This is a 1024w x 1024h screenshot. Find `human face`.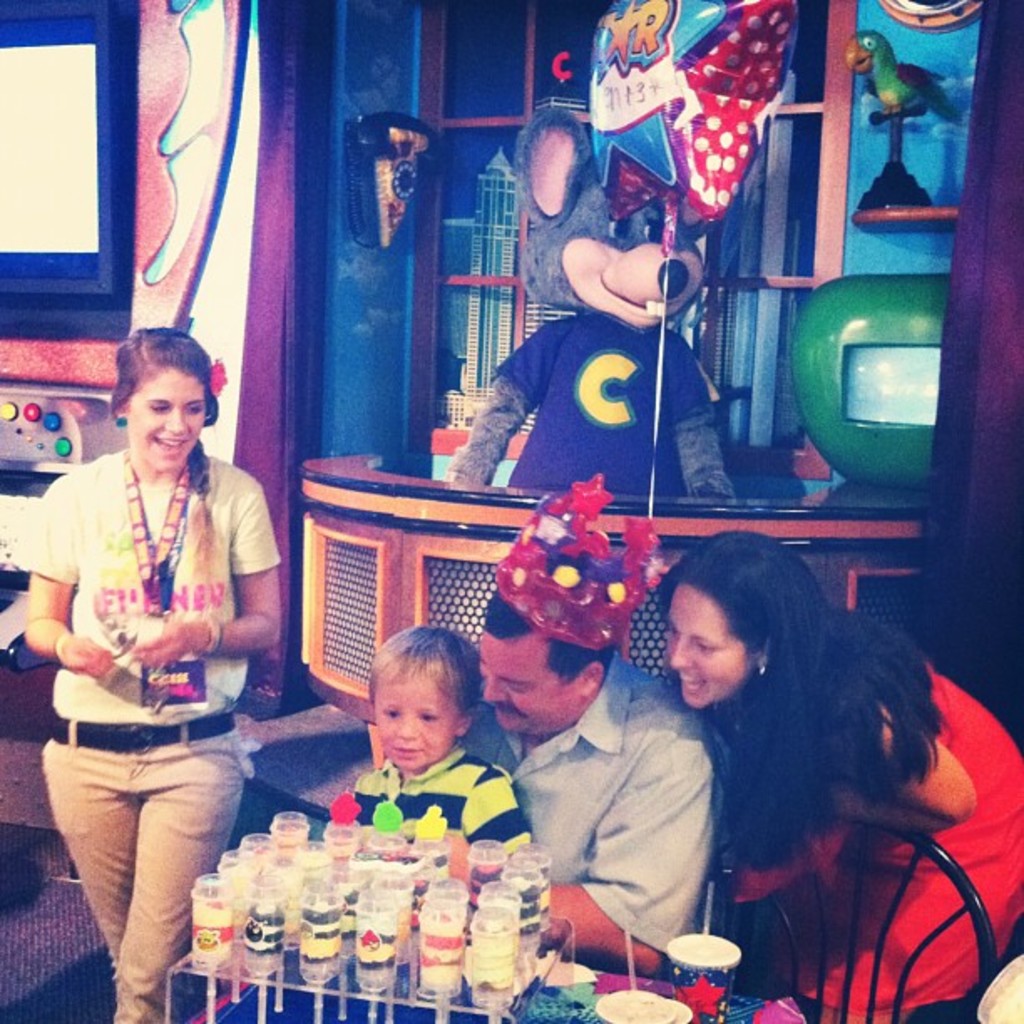
Bounding box: {"left": 373, "top": 671, "right": 453, "bottom": 771}.
